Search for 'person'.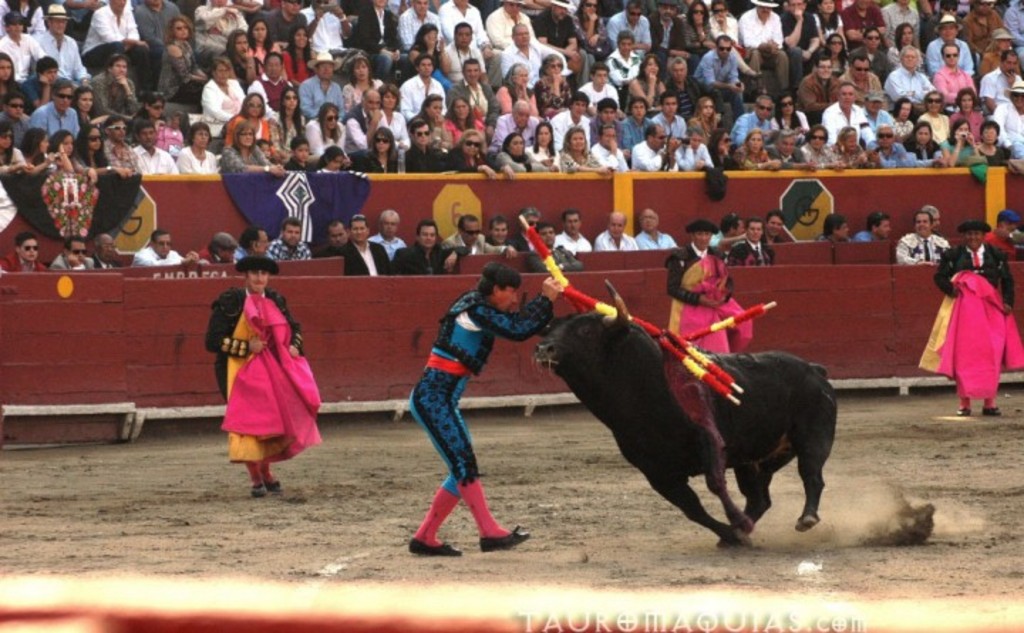
Found at BBox(34, 4, 97, 84).
